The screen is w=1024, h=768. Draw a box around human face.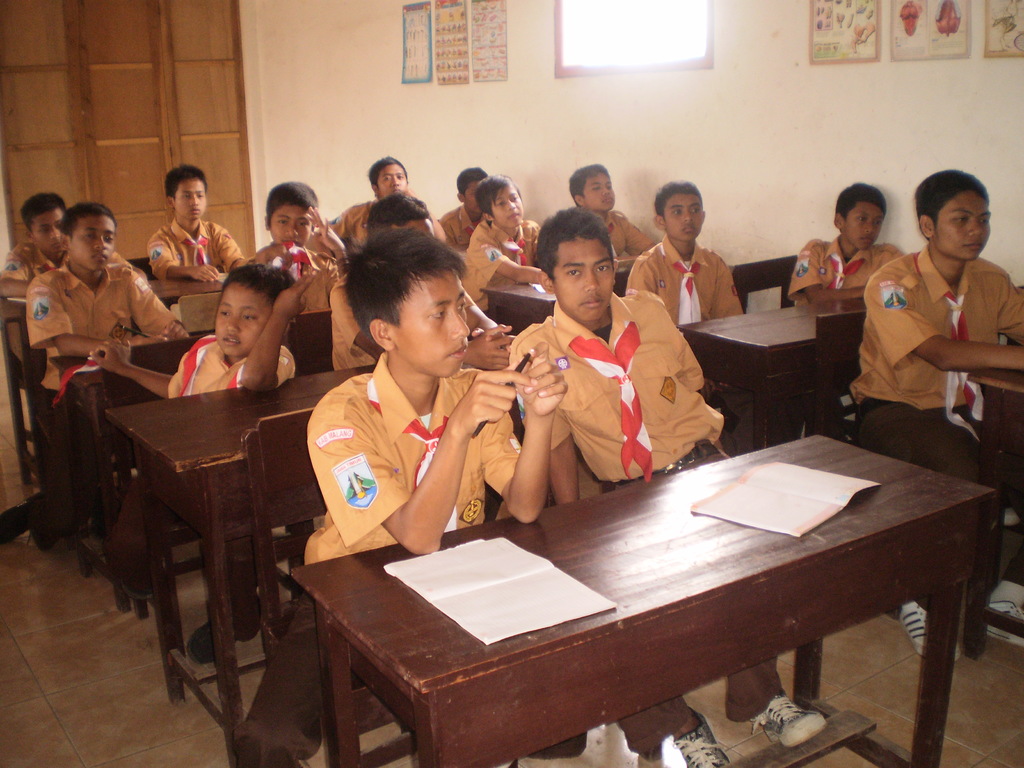
pyautogui.locateOnScreen(386, 268, 467, 376).
